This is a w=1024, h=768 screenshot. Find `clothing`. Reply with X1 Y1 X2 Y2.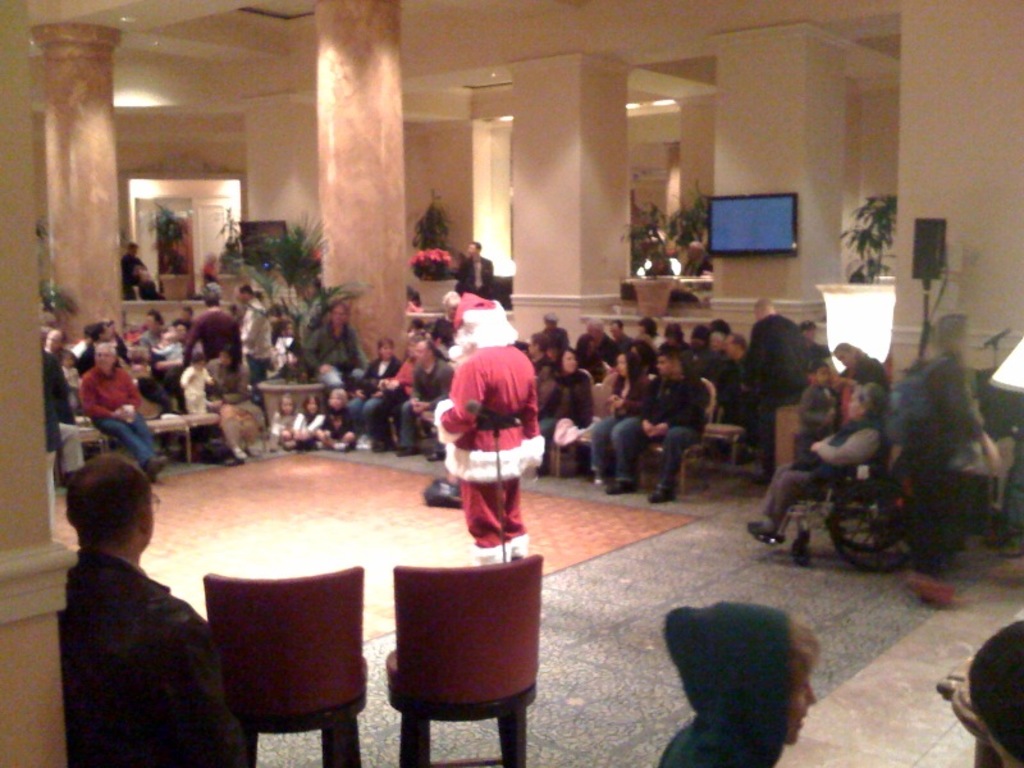
631 366 699 508.
